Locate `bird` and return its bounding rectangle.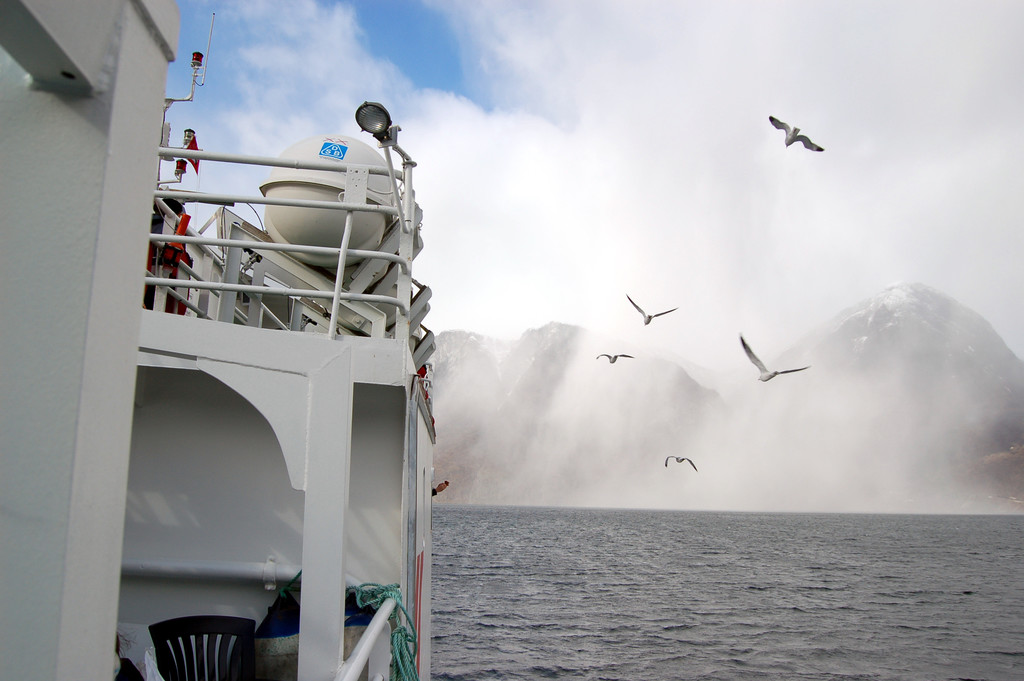
596:355:636:364.
